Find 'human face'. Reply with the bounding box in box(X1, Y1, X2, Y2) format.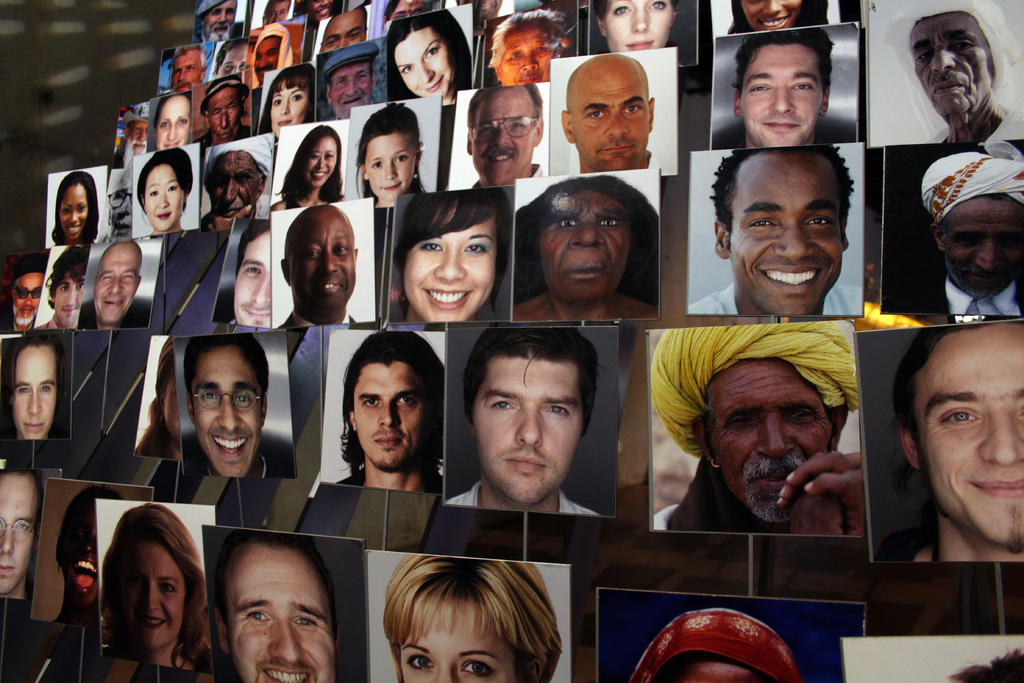
box(229, 549, 334, 682).
